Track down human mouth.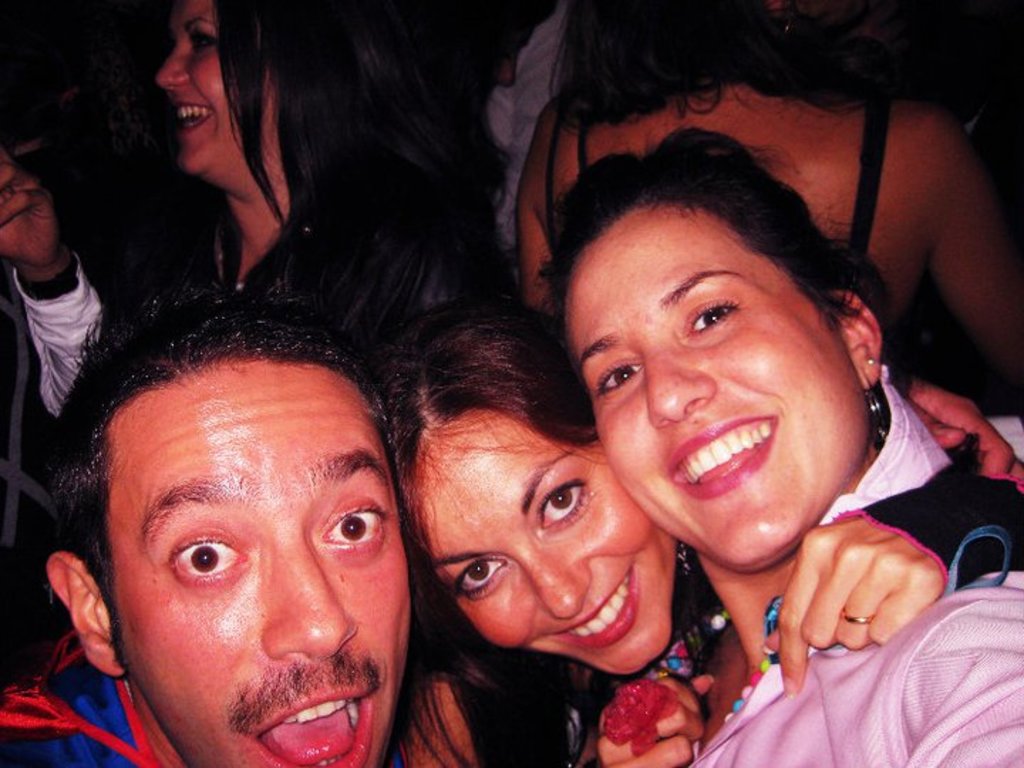
Tracked to (666,434,808,508).
